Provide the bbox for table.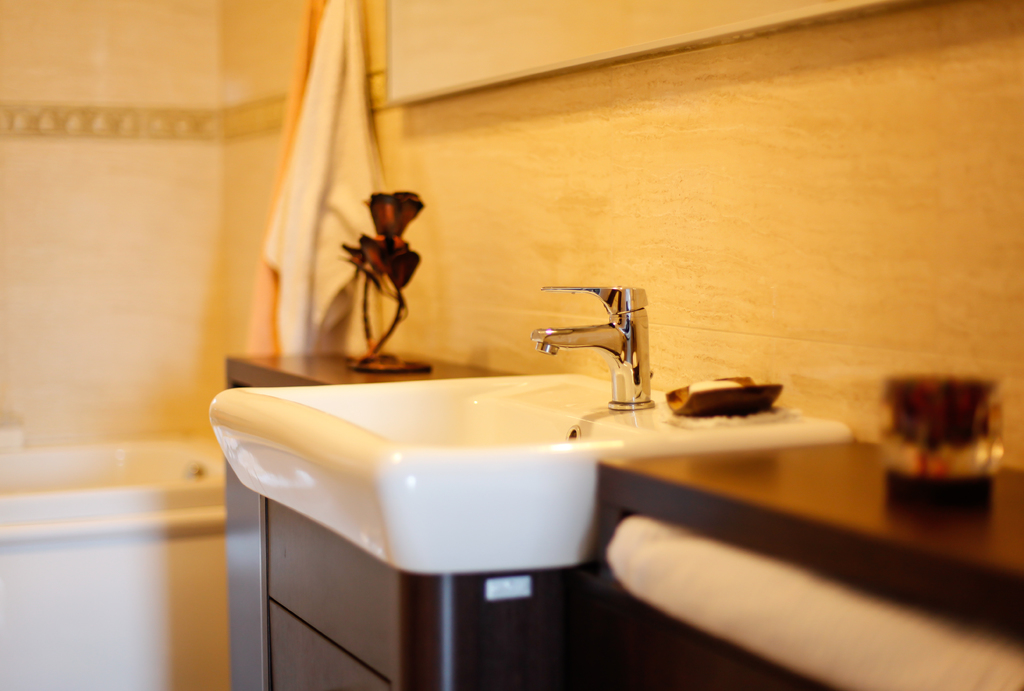
bbox(576, 438, 1023, 690).
